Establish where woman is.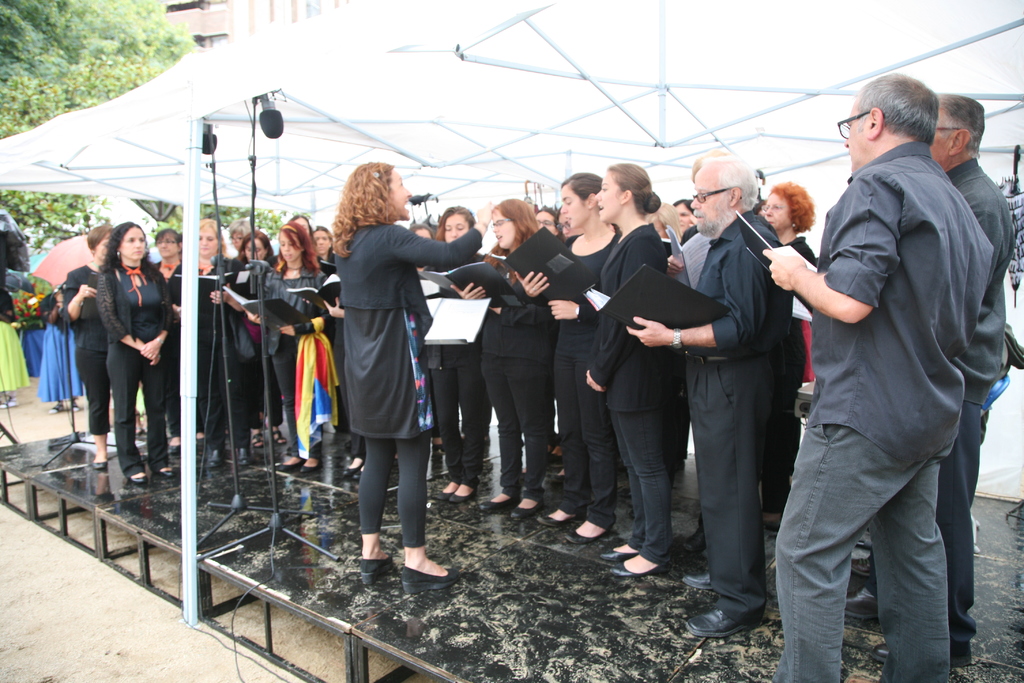
Established at pyautogui.locateOnScreen(93, 216, 190, 488).
